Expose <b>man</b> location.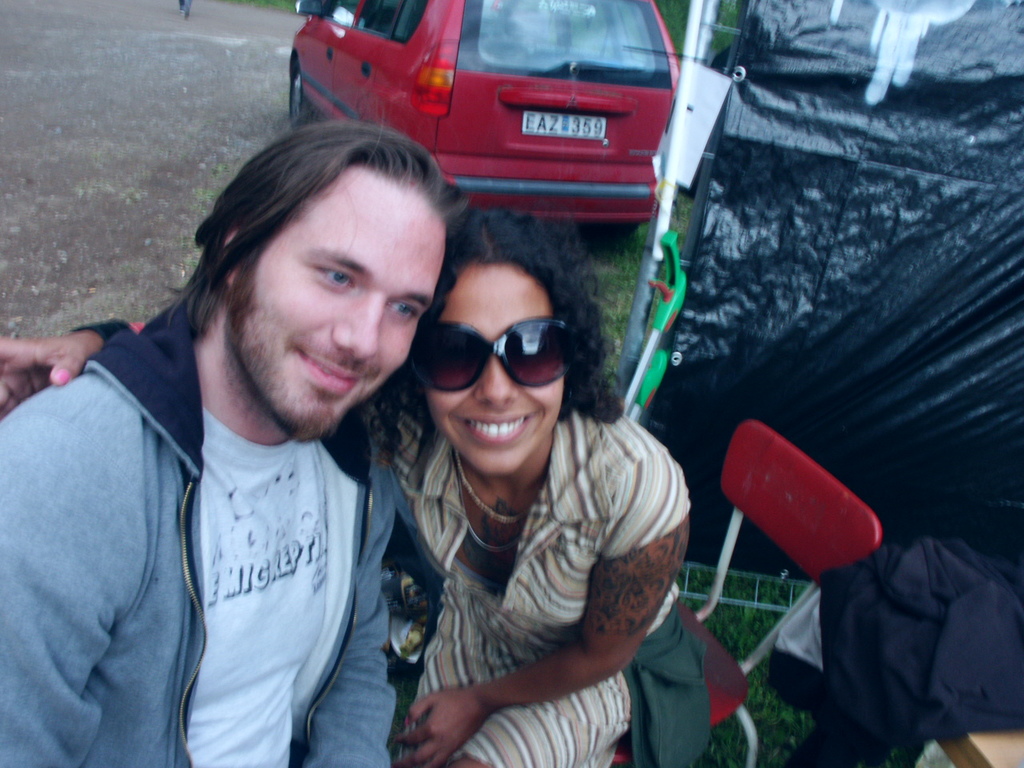
Exposed at rect(0, 118, 462, 767).
